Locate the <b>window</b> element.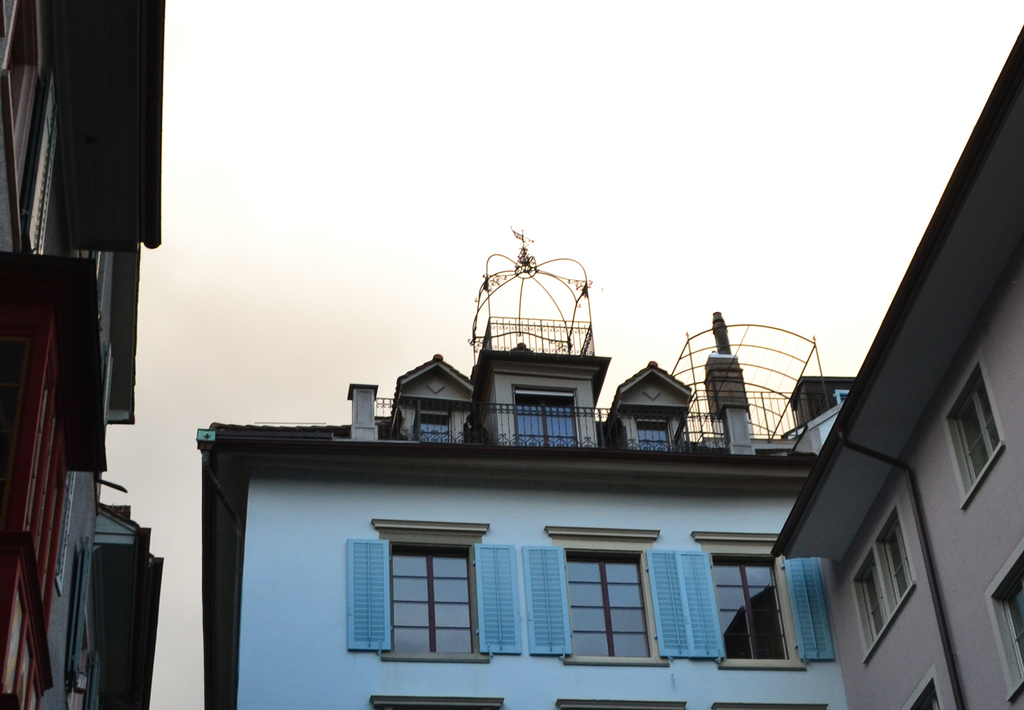
Element bbox: pyautogui.locateOnScreen(511, 388, 578, 448).
